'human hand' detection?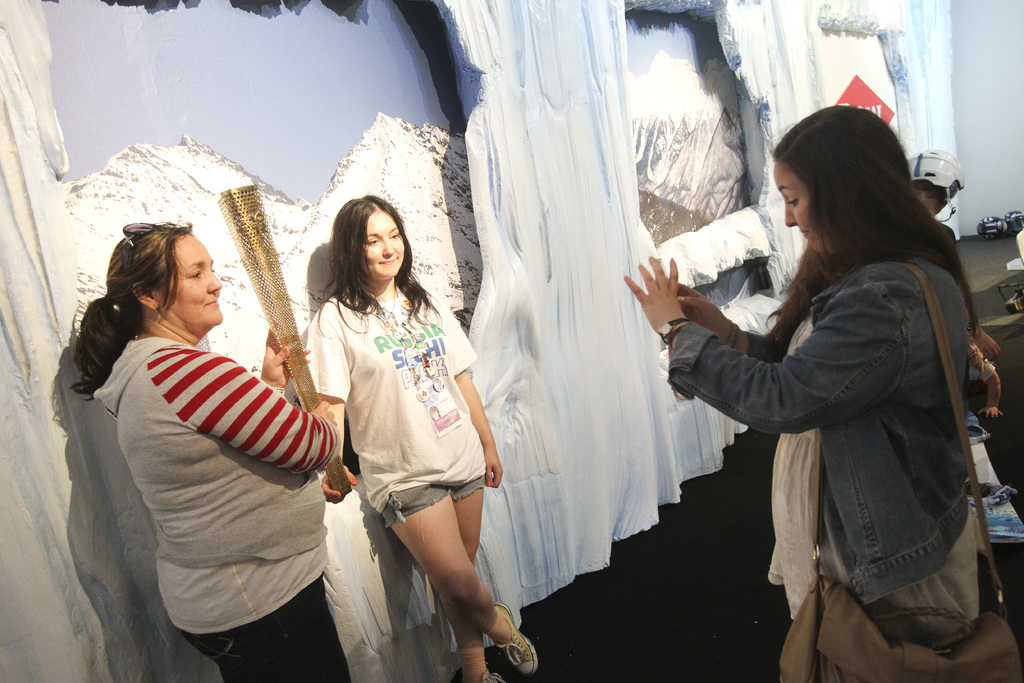
975:400:1007:418
